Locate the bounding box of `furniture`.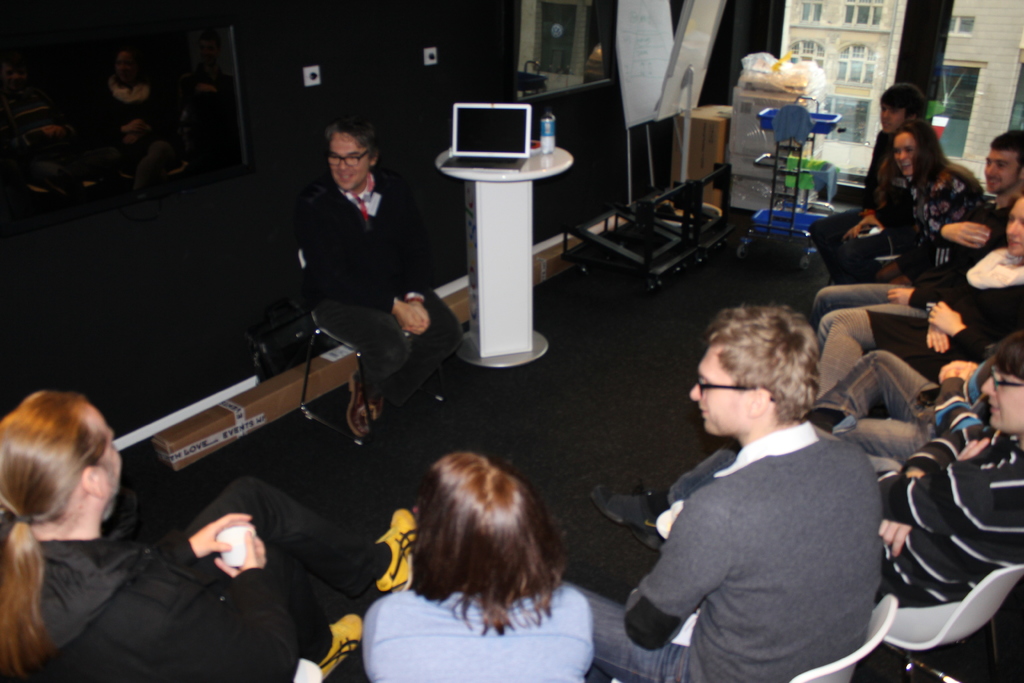
Bounding box: box=[603, 595, 904, 682].
